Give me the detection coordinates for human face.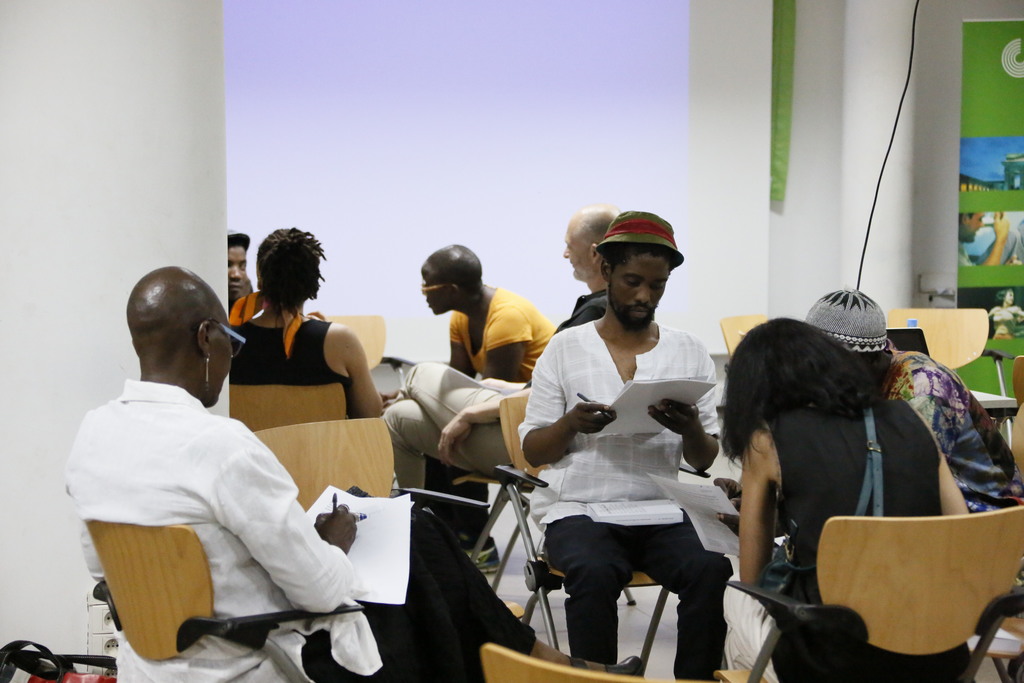
(x1=557, y1=218, x2=591, y2=278).
